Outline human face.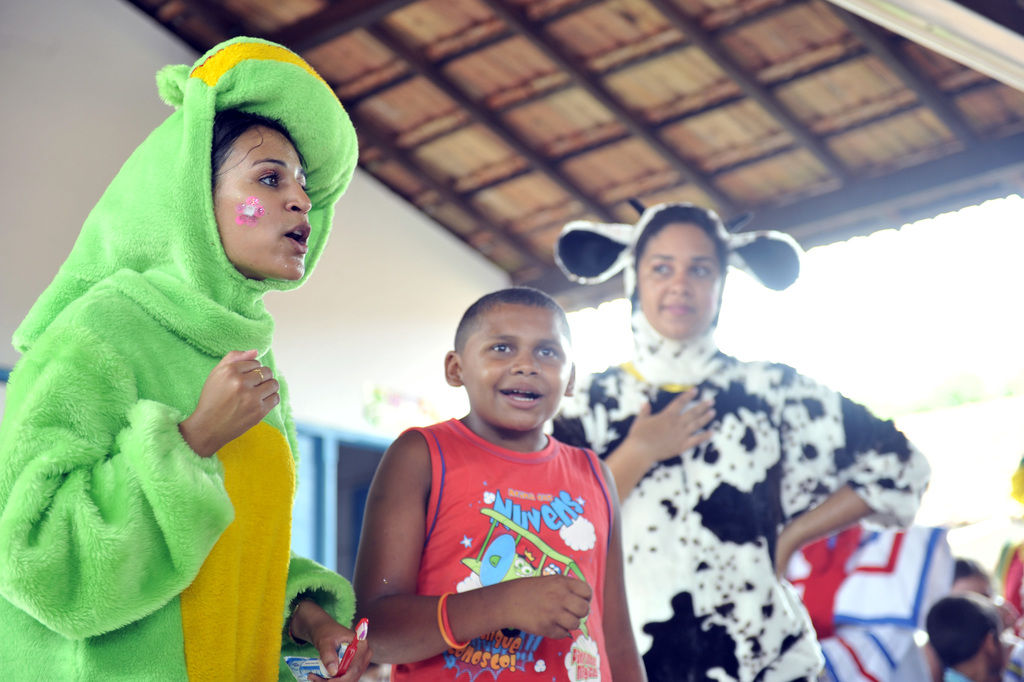
Outline: [212,125,311,277].
